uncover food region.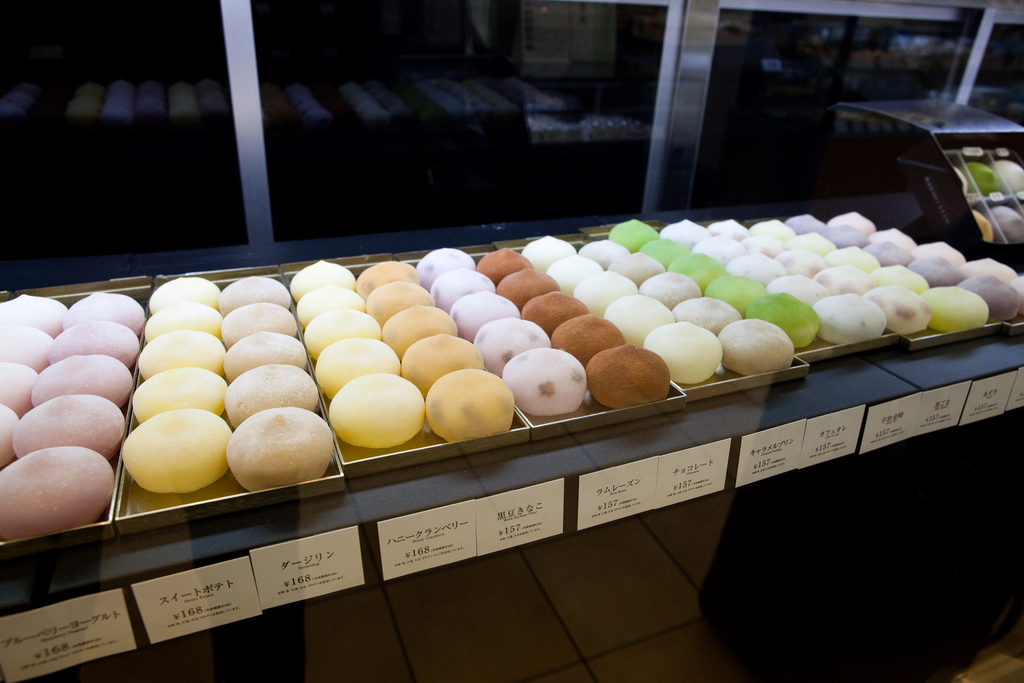
Uncovered: box=[0, 295, 68, 337].
